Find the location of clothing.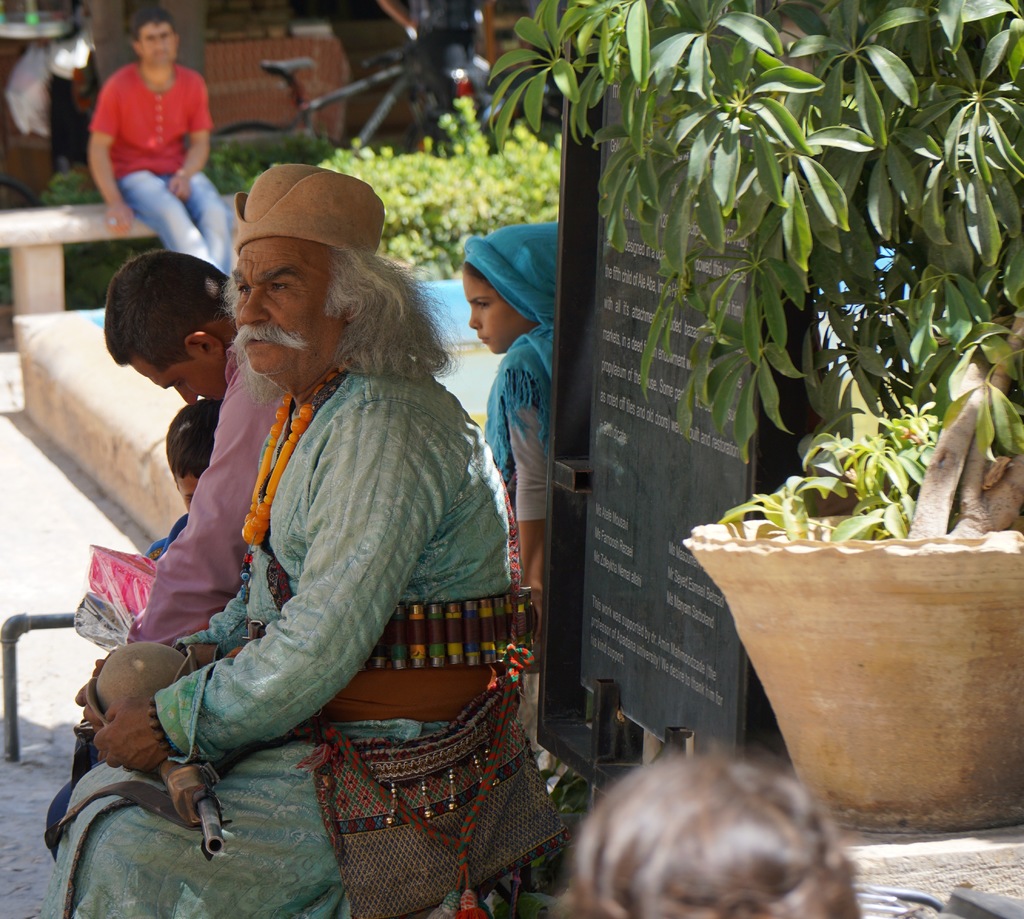
Location: detection(46, 343, 289, 850).
